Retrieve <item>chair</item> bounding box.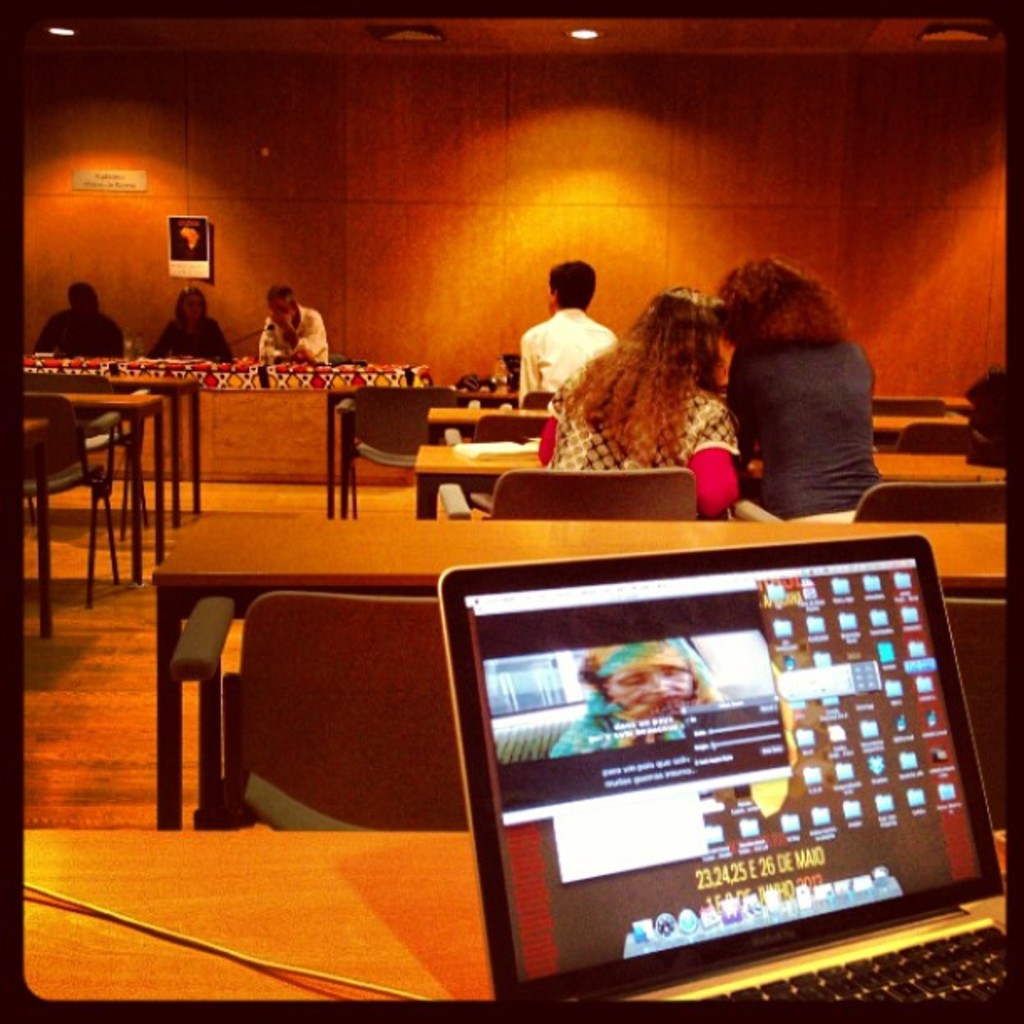
Bounding box: Rect(433, 465, 698, 520).
